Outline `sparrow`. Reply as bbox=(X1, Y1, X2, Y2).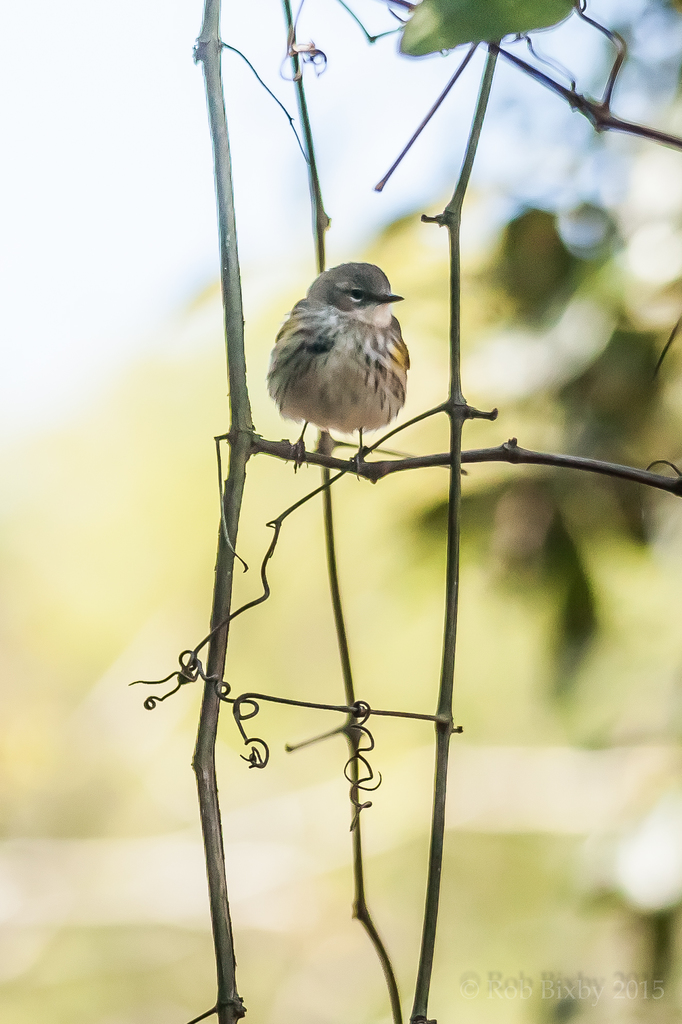
bbox=(267, 255, 411, 476).
